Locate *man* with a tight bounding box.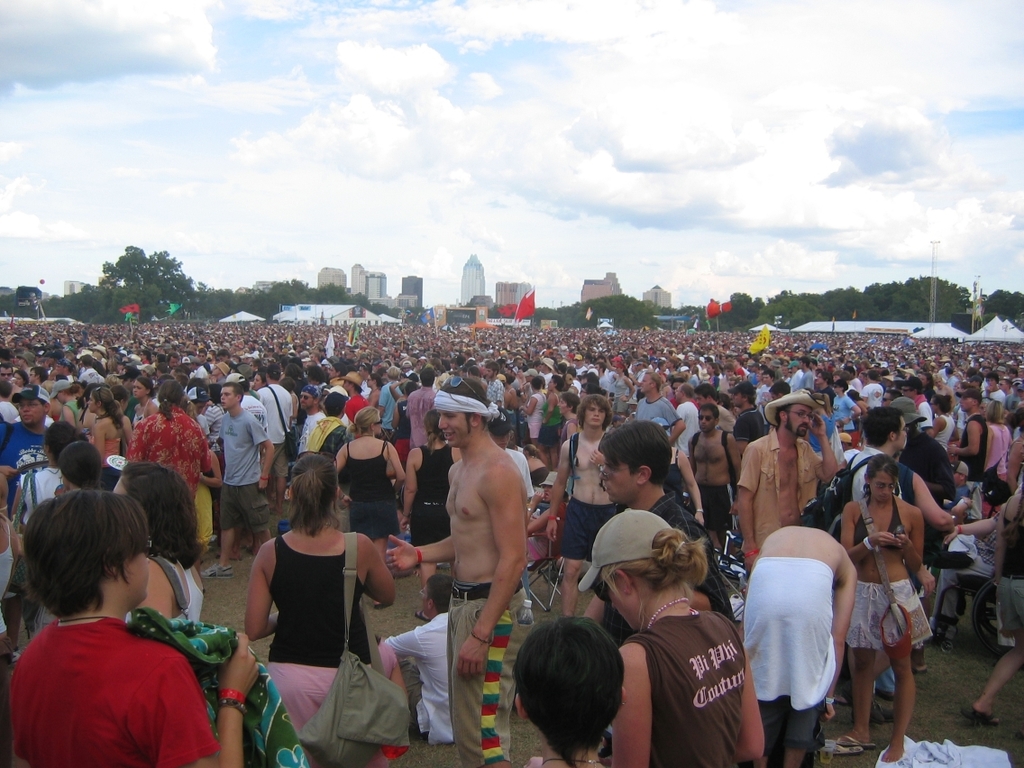
(x1=727, y1=384, x2=763, y2=474).
